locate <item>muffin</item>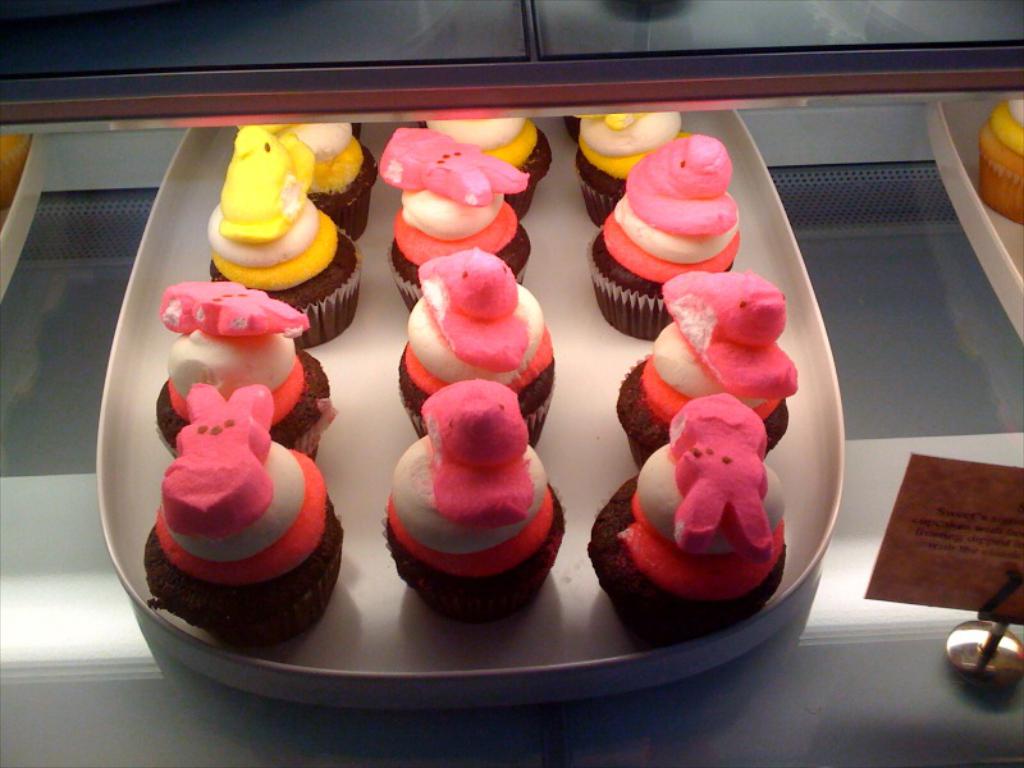
region(154, 280, 339, 470)
